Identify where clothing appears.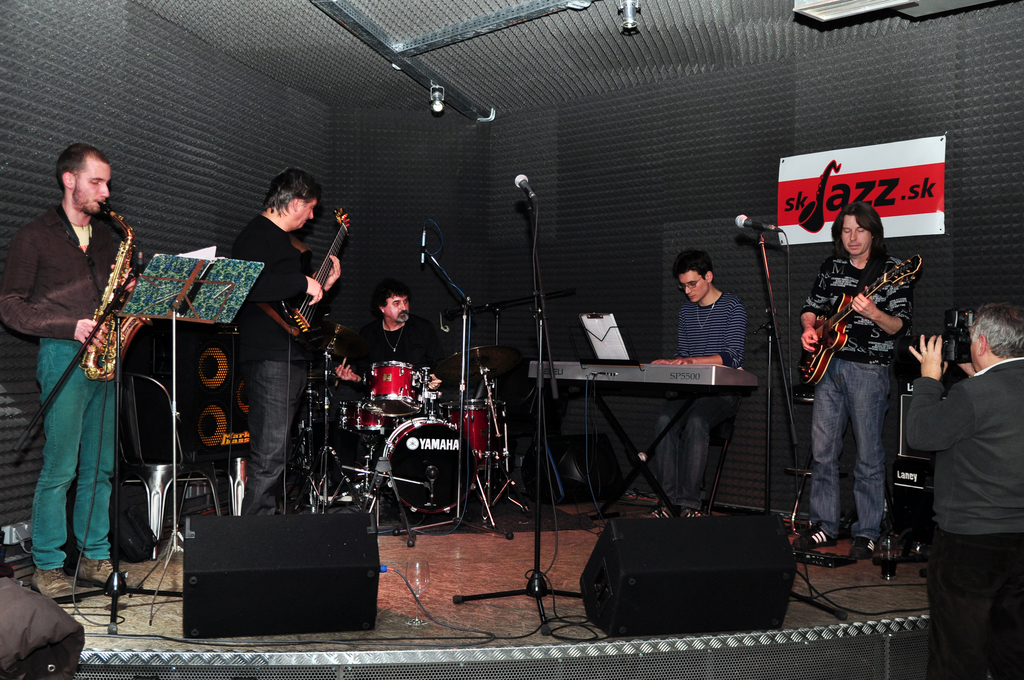
Appears at locate(345, 320, 441, 393).
